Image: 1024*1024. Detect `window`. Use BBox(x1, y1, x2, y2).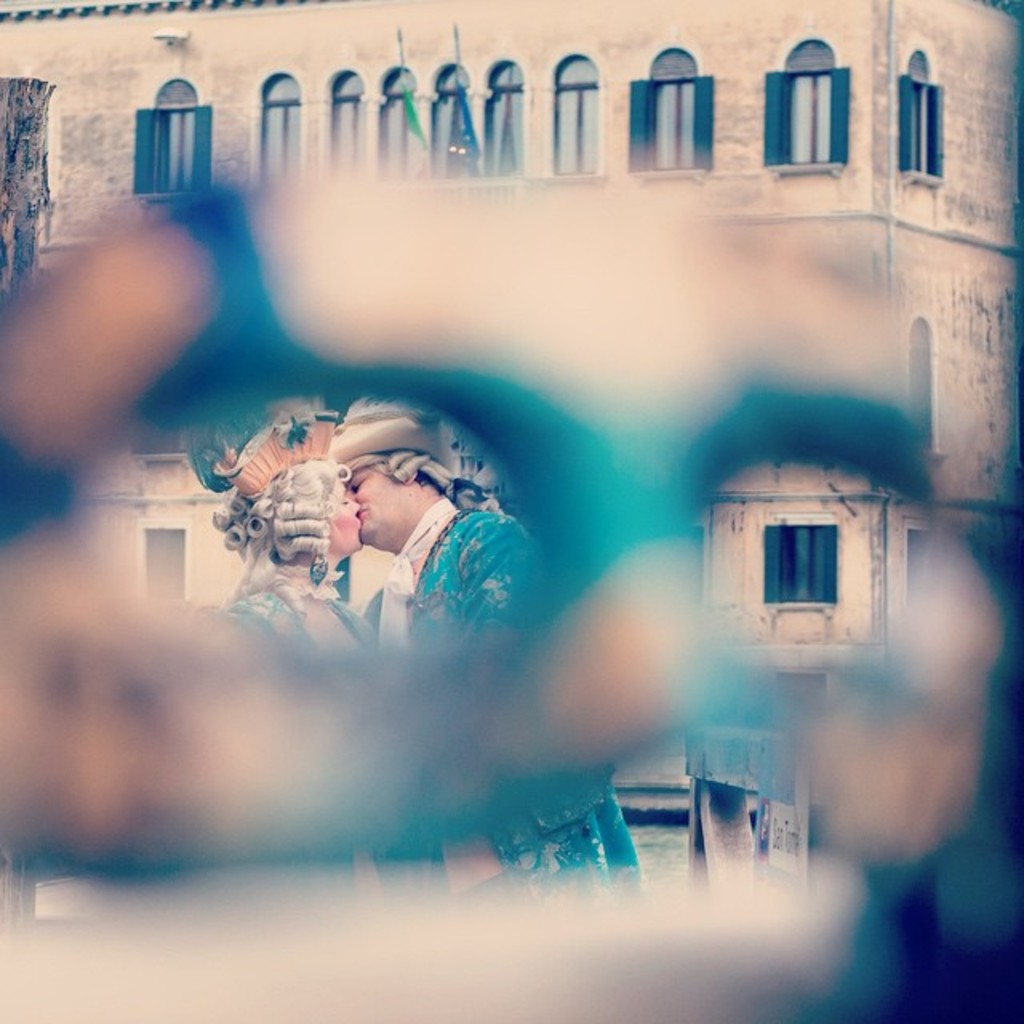
BBox(330, 74, 368, 182).
